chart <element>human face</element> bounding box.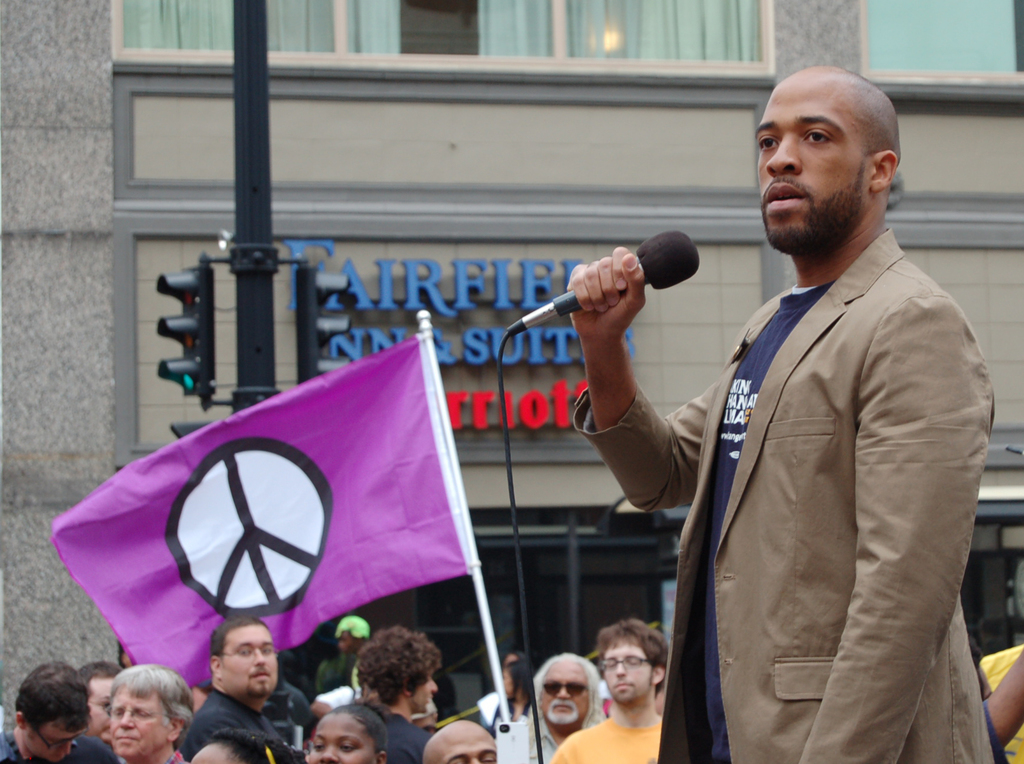
Charted: pyautogui.locateOnScreen(540, 657, 590, 724).
